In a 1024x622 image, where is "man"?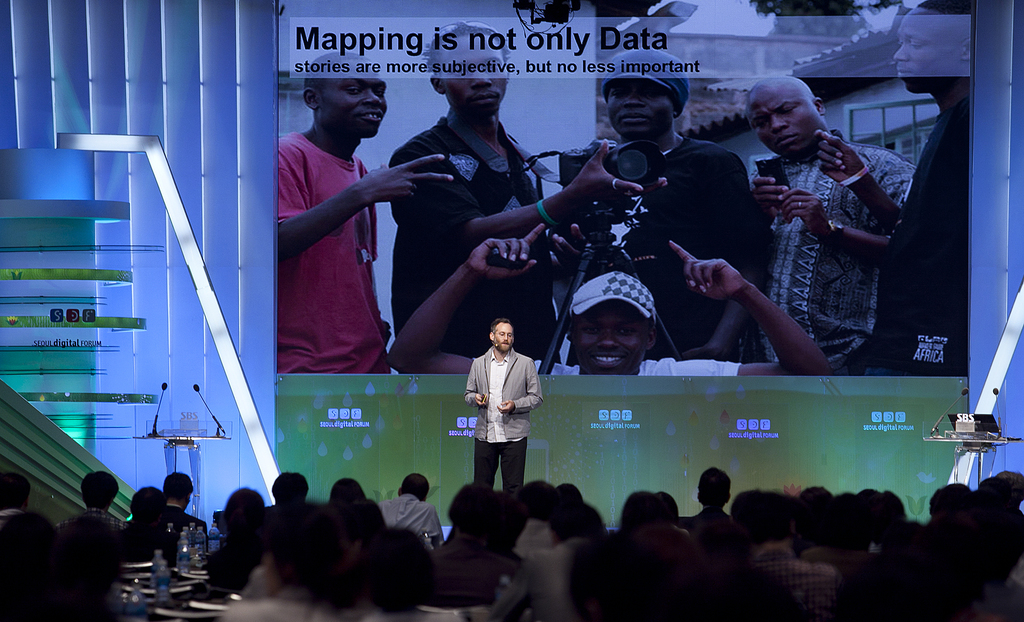
(748, 72, 922, 378).
